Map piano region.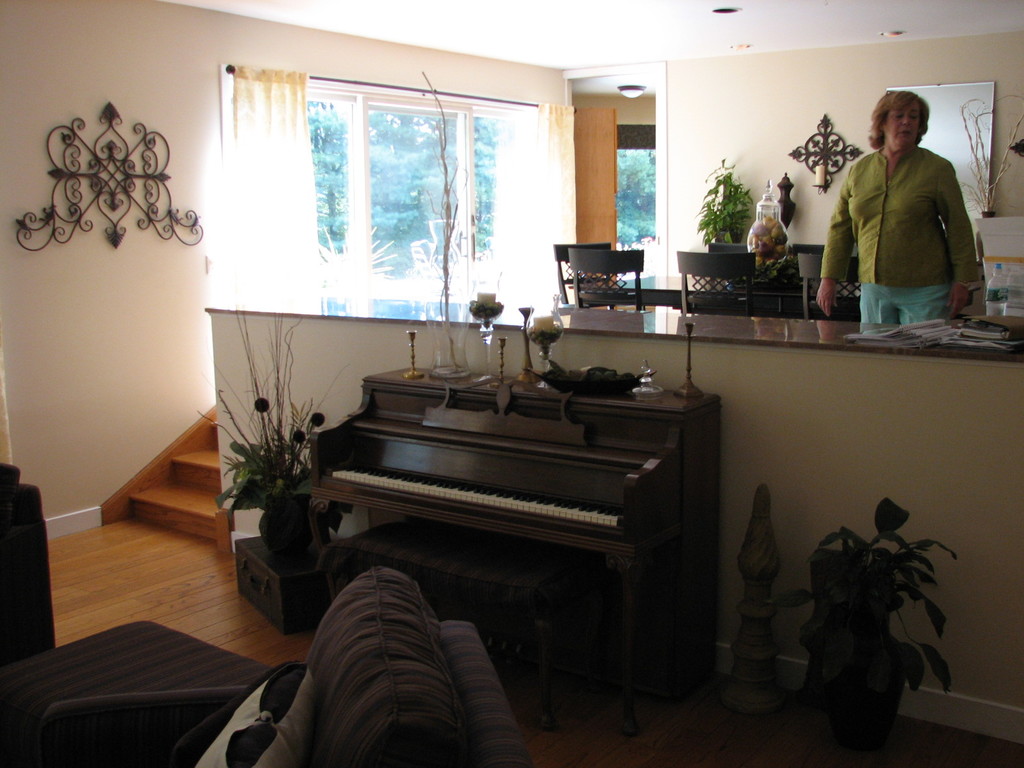
Mapped to 280:324:744:700.
